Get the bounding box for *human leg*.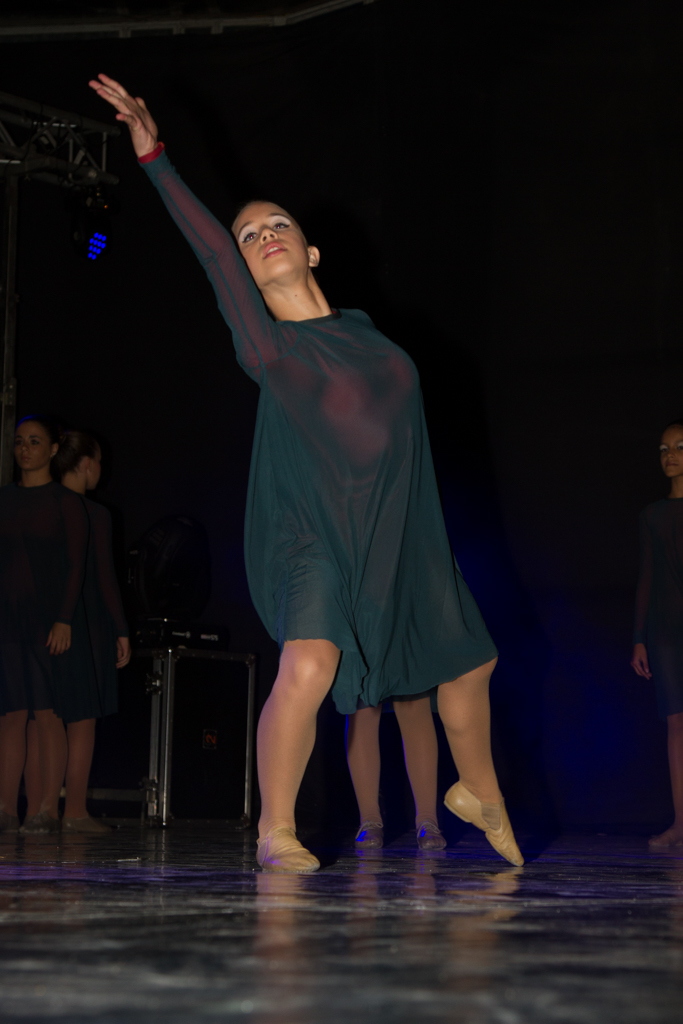
238,582,338,873.
